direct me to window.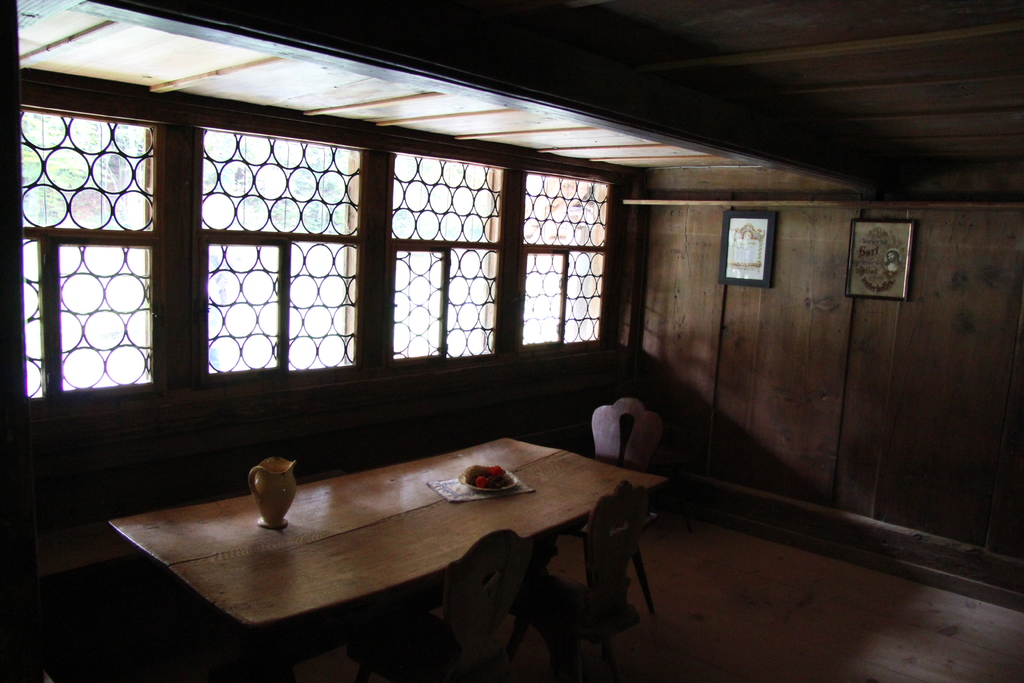
Direction: x1=19, y1=69, x2=625, y2=420.
